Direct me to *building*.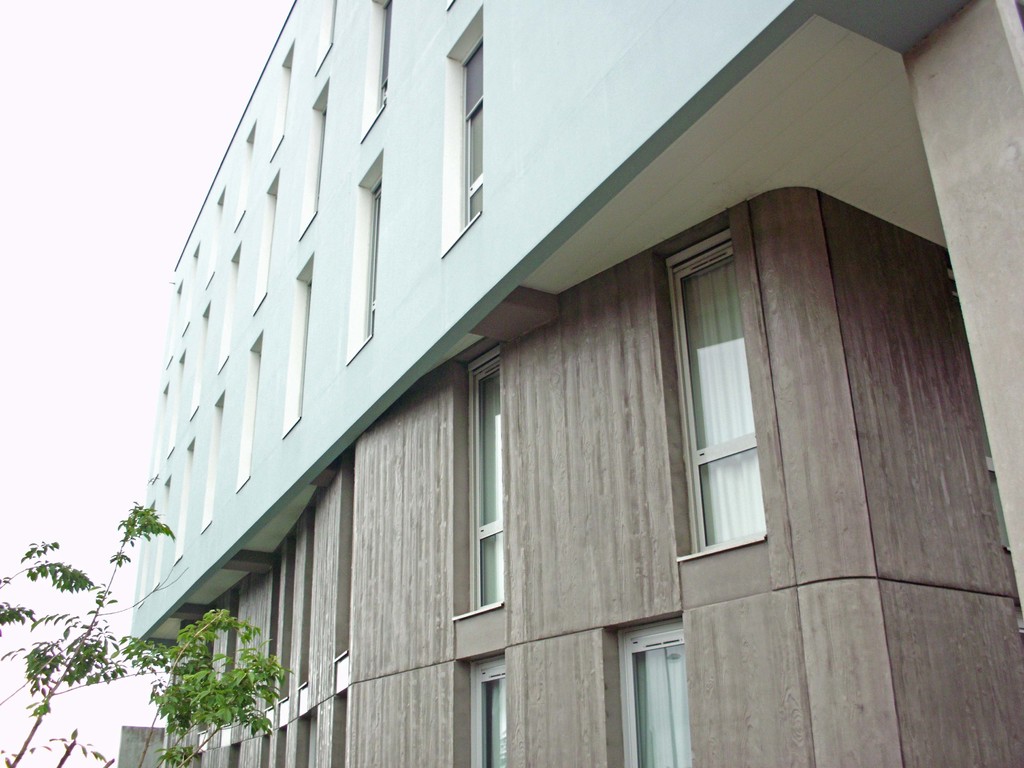
Direction: <bbox>118, 0, 1023, 767</bbox>.
